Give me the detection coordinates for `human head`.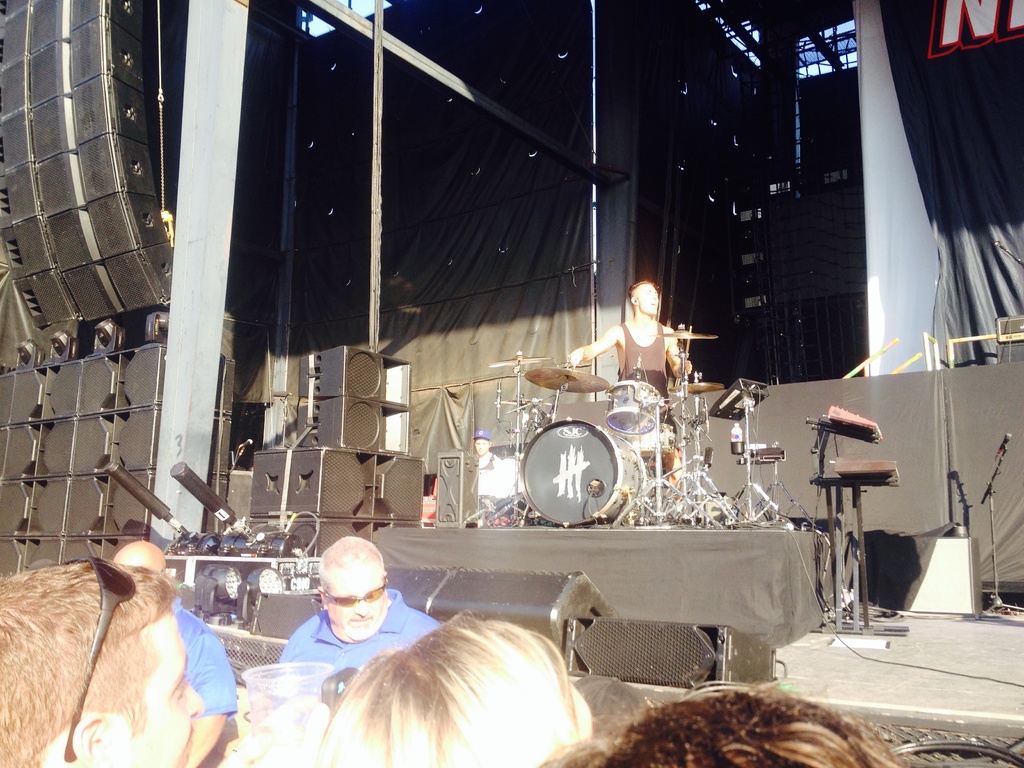
{"x1": 543, "y1": 692, "x2": 907, "y2": 767}.
